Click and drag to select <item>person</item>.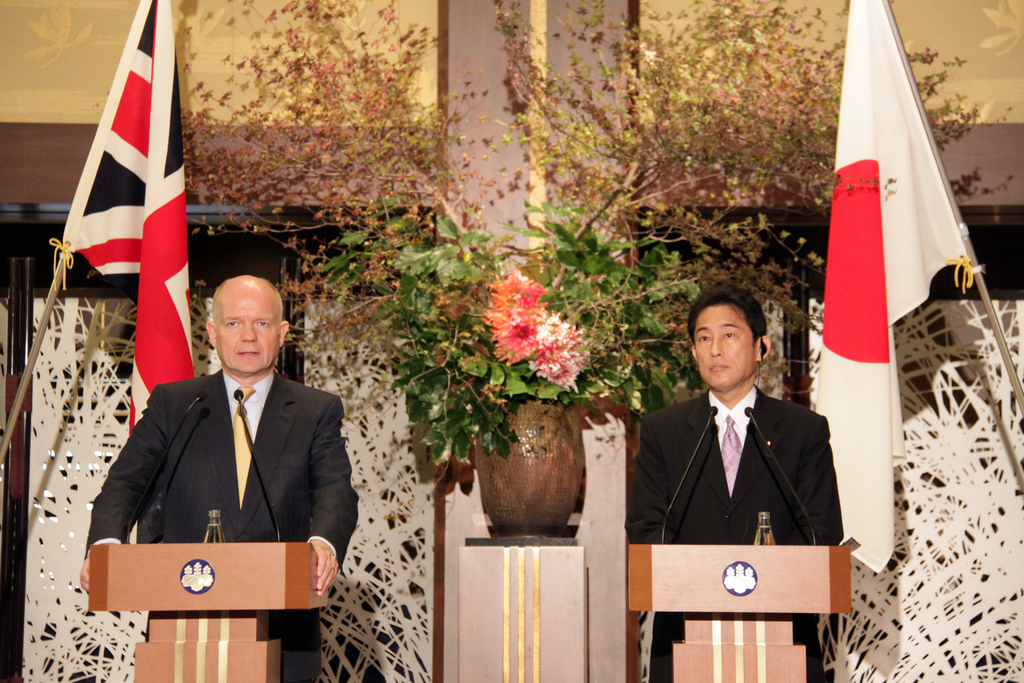
Selection: [622,281,848,682].
